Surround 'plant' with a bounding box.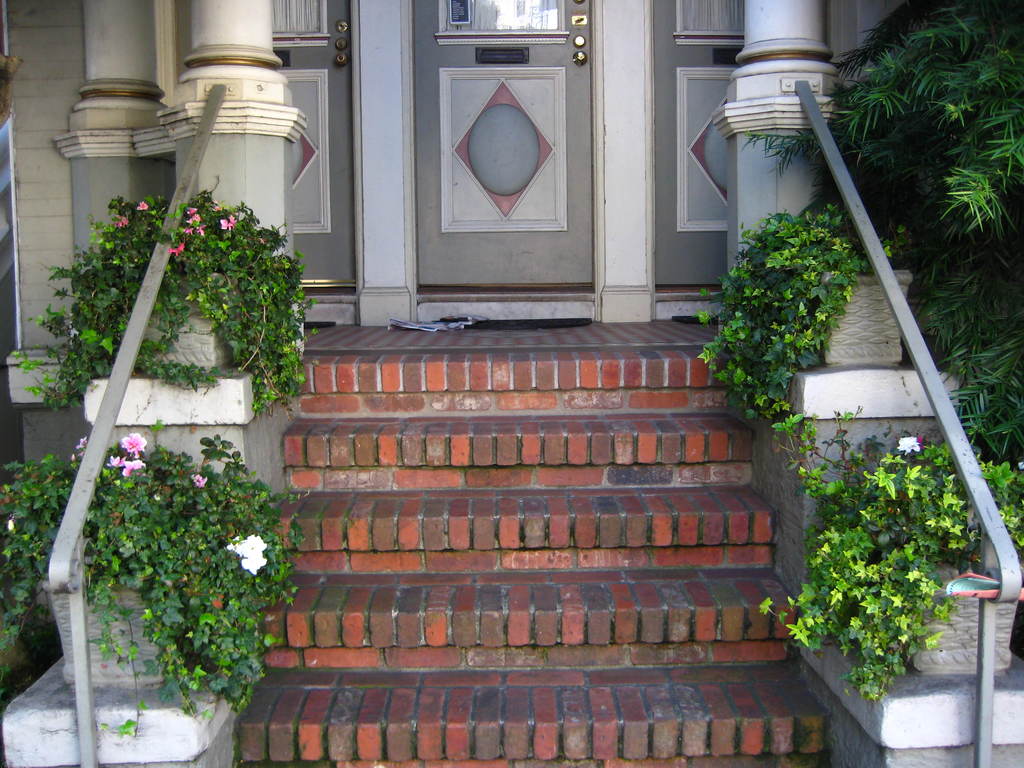
(689,204,917,410).
